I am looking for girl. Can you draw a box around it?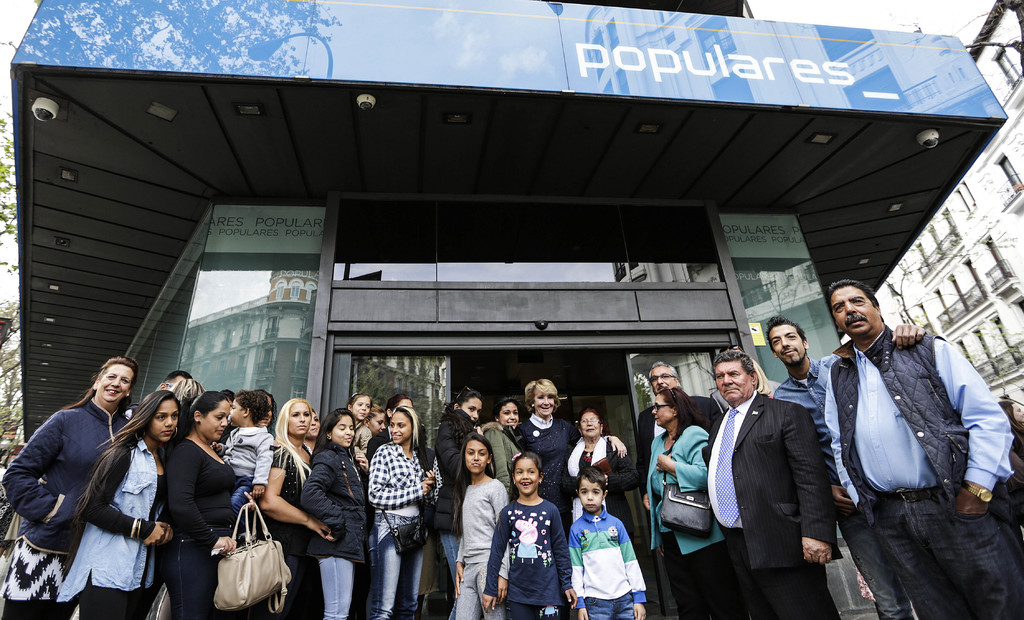
Sure, the bounding box is bbox(58, 391, 182, 619).
